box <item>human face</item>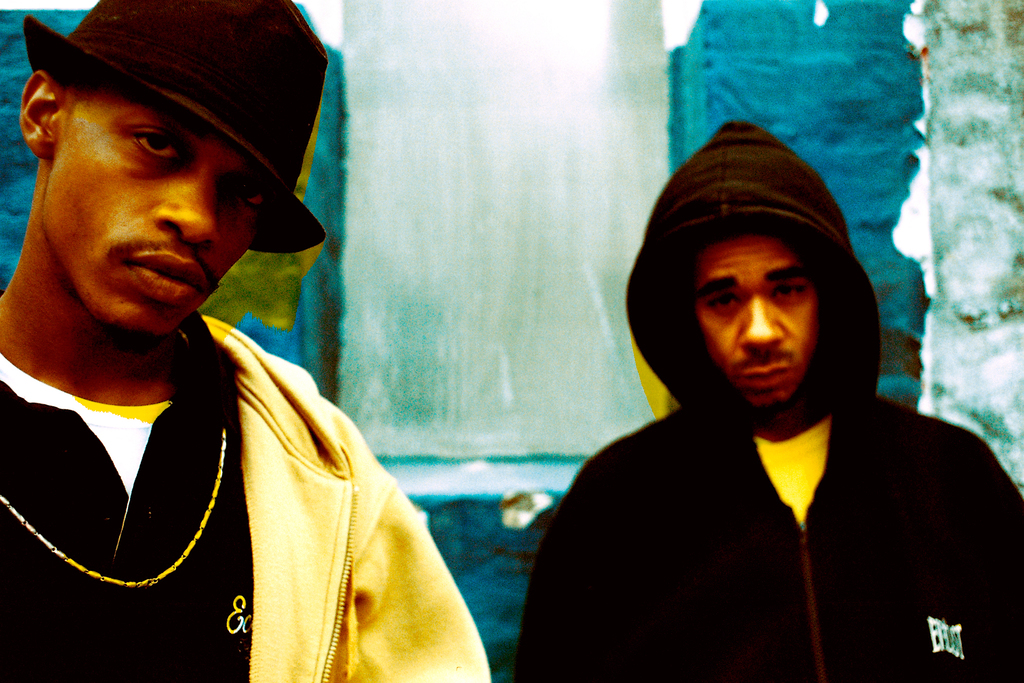
bbox=(693, 233, 819, 399)
